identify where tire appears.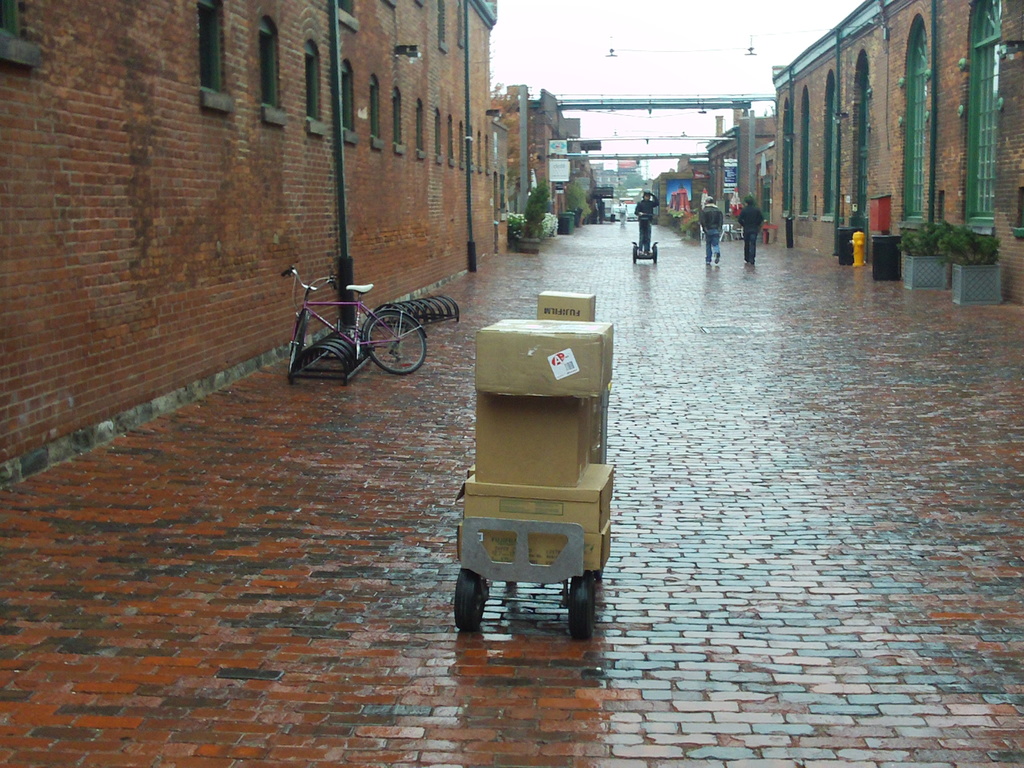
Appears at {"x1": 455, "y1": 568, "x2": 488, "y2": 628}.
